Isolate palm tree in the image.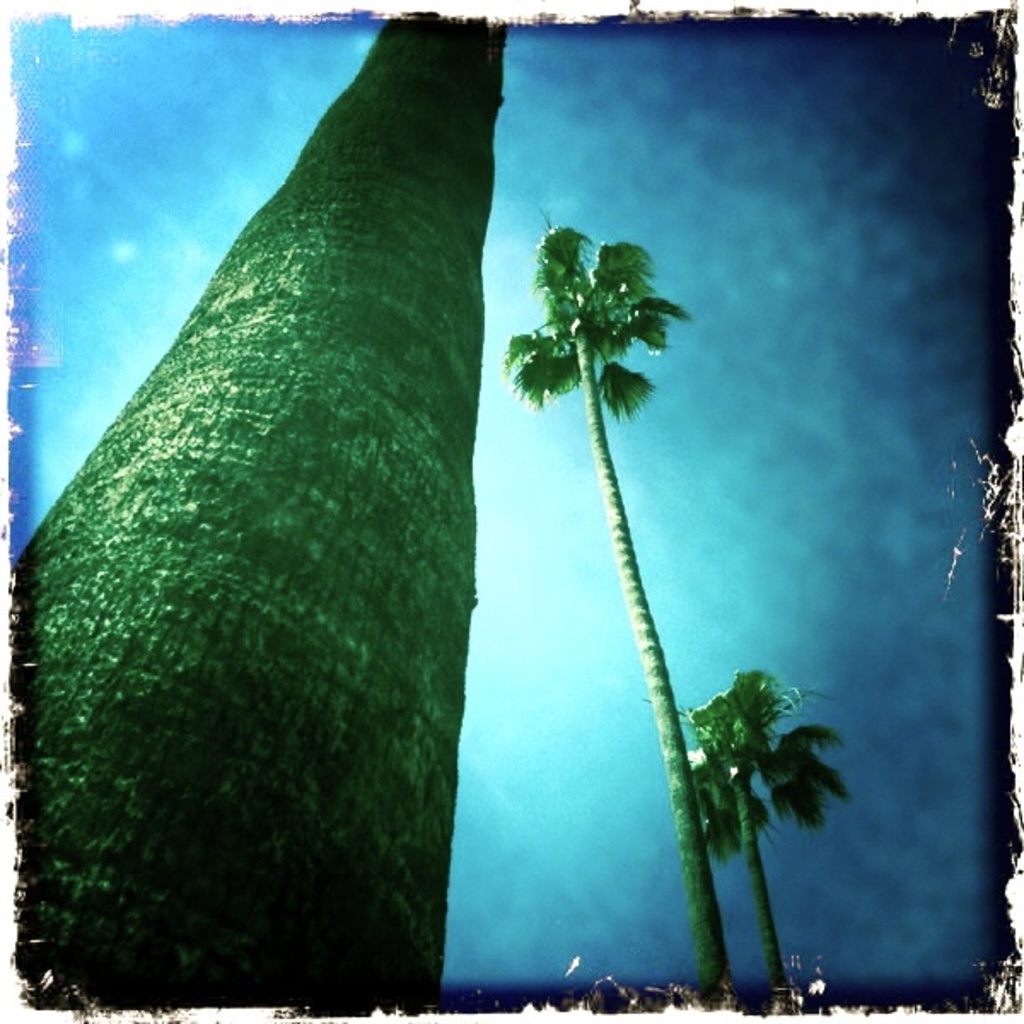
Isolated region: rect(693, 681, 835, 1005).
